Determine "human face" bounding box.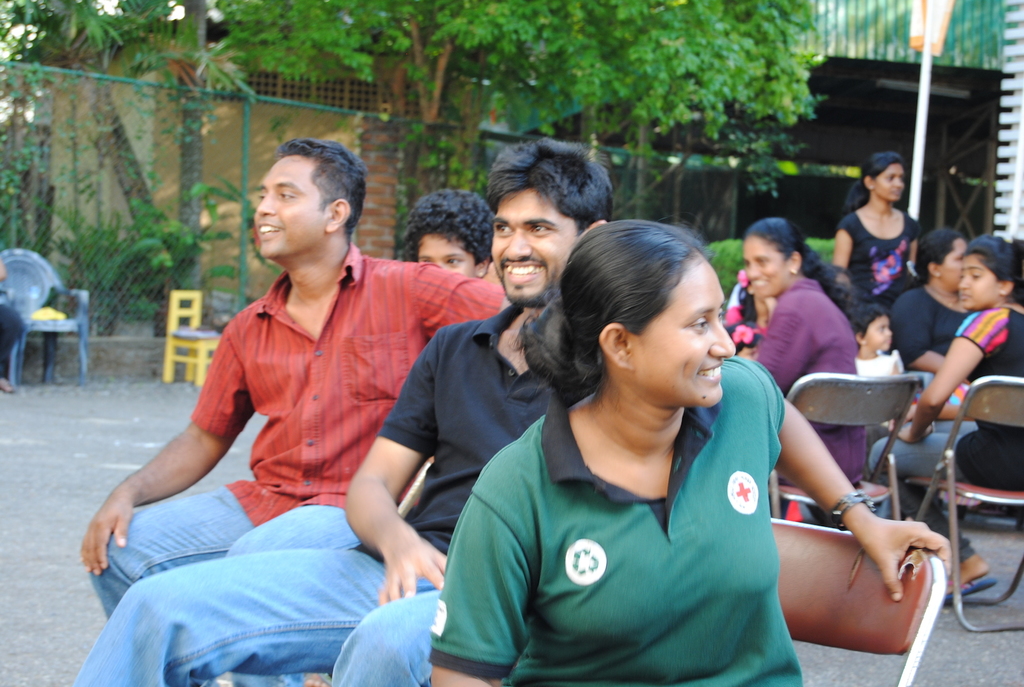
Determined: (x1=945, y1=236, x2=964, y2=286).
